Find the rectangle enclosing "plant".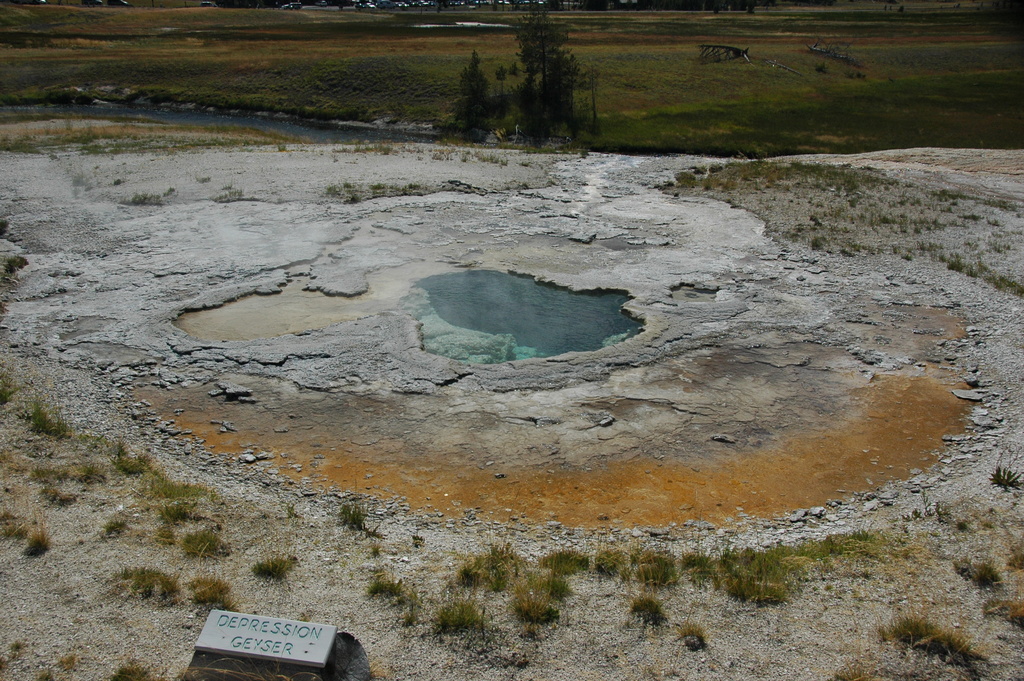
x1=421, y1=597, x2=493, y2=636.
